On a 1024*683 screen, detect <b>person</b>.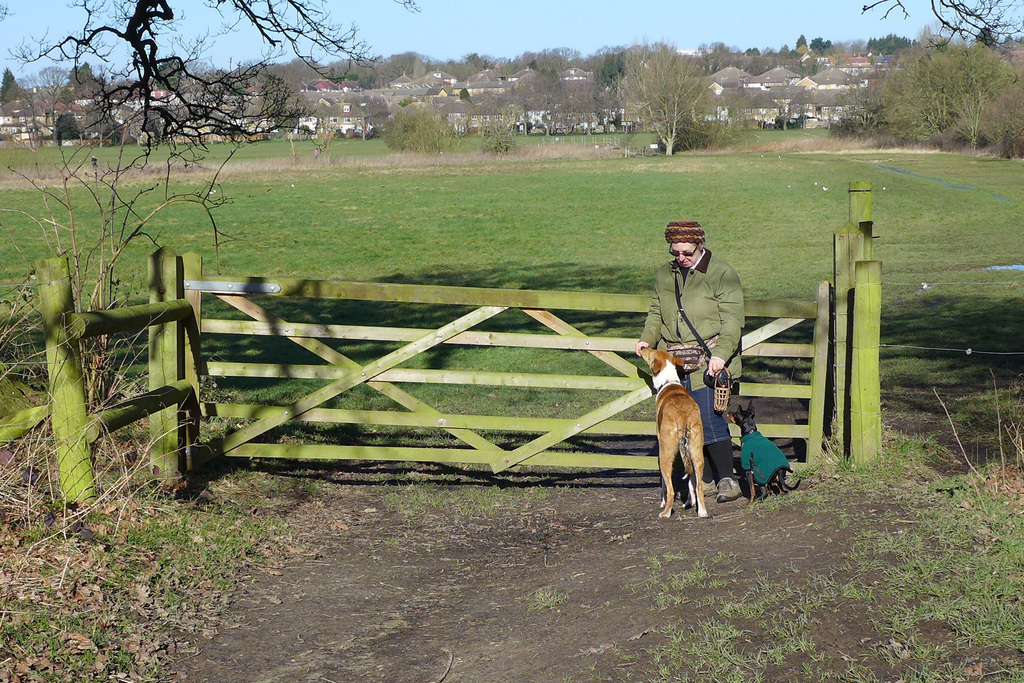
{"x1": 632, "y1": 220, "x2": 744, "y2": 502}.
